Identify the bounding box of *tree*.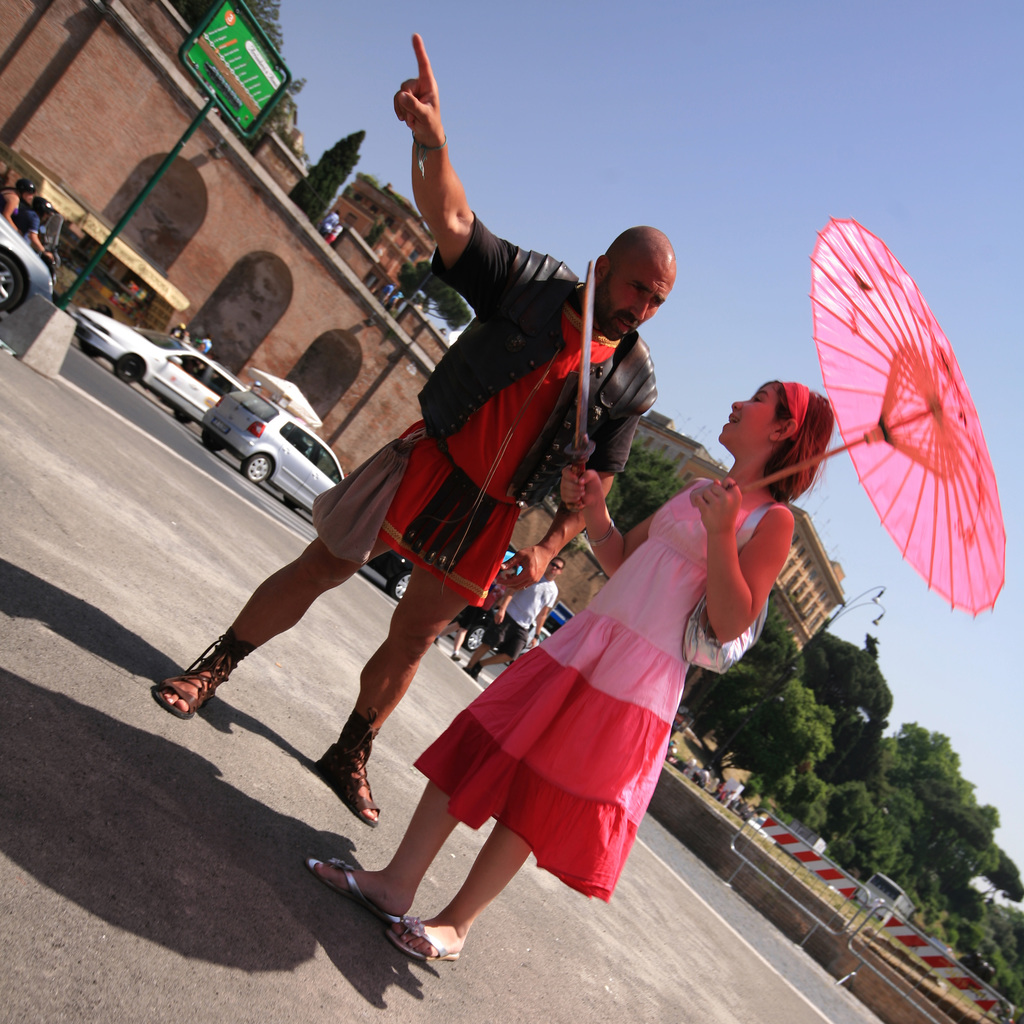
x1=821, y1=777, x2=870, y2=833.
